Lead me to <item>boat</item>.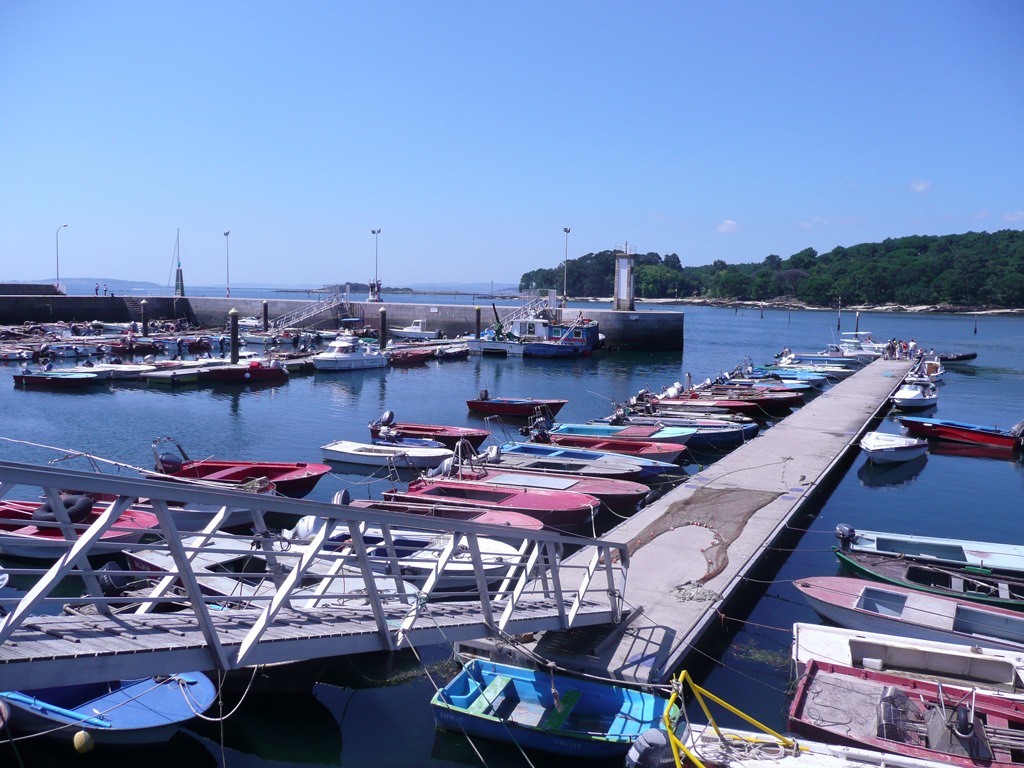
Lead to [x1=119, y1=476, x2=433, y2=617].
